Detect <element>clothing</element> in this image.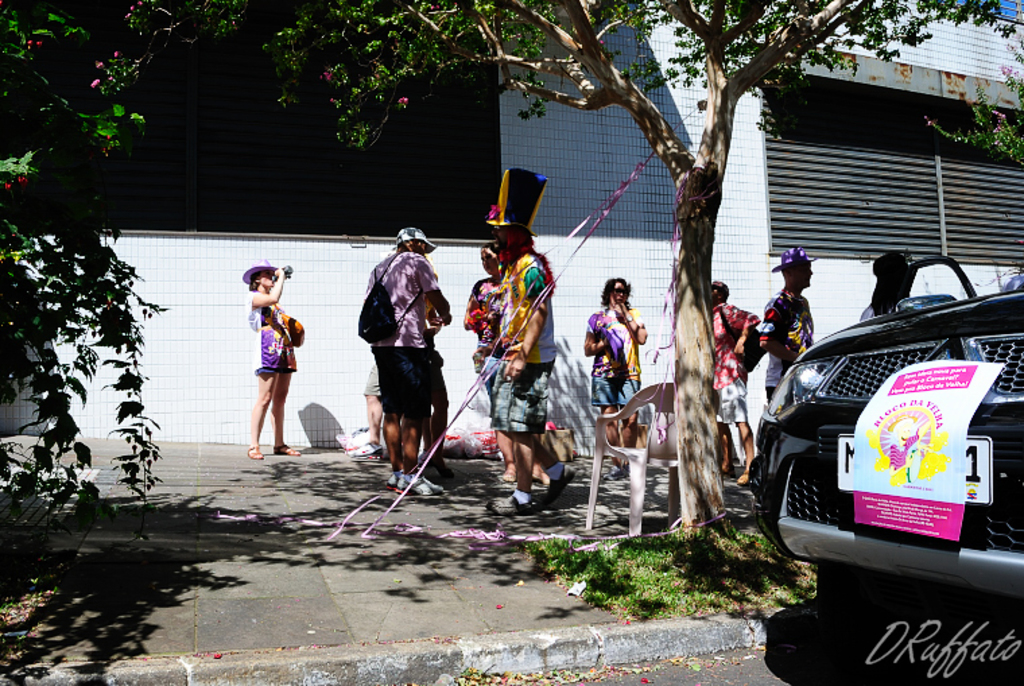
Detection: select_region(473, 216, 559, 495).
